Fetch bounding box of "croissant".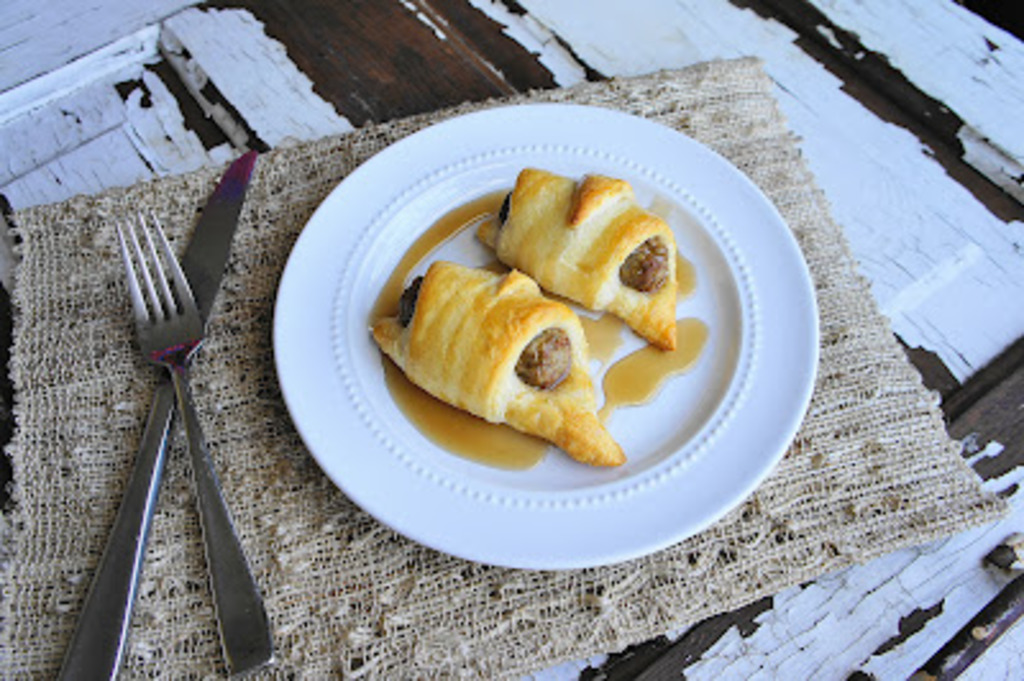
Bbox: x1=399 y1=266 x2=660 y2=458.
